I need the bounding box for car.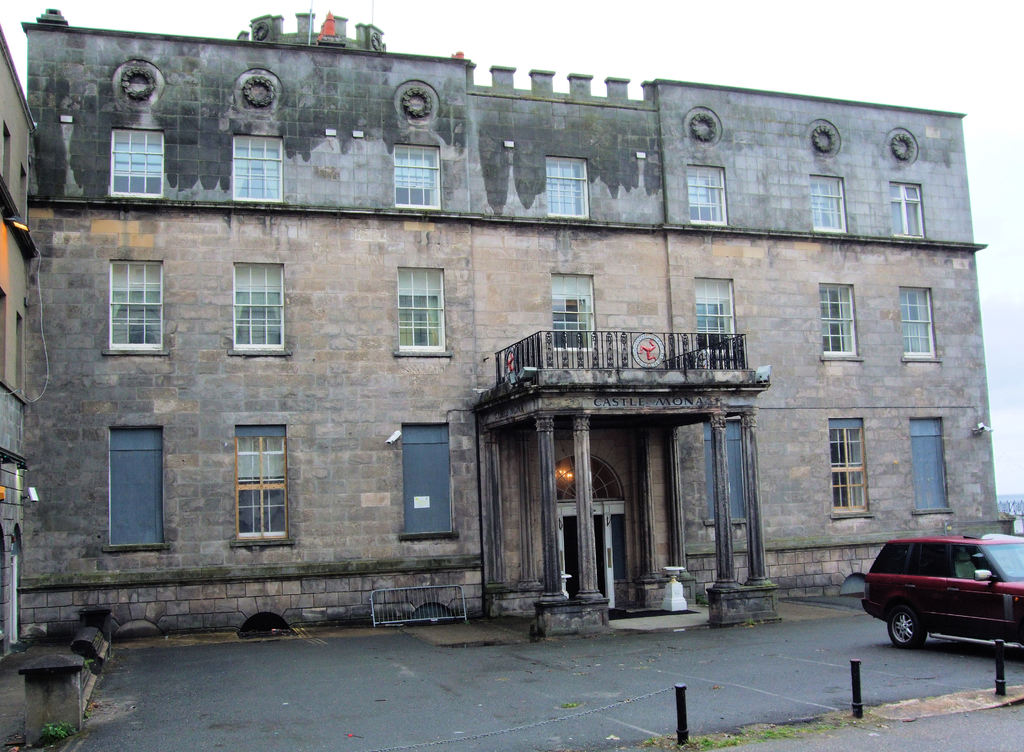
Here it is: <bbox>857, 541, 1023, 669</bbox>.
